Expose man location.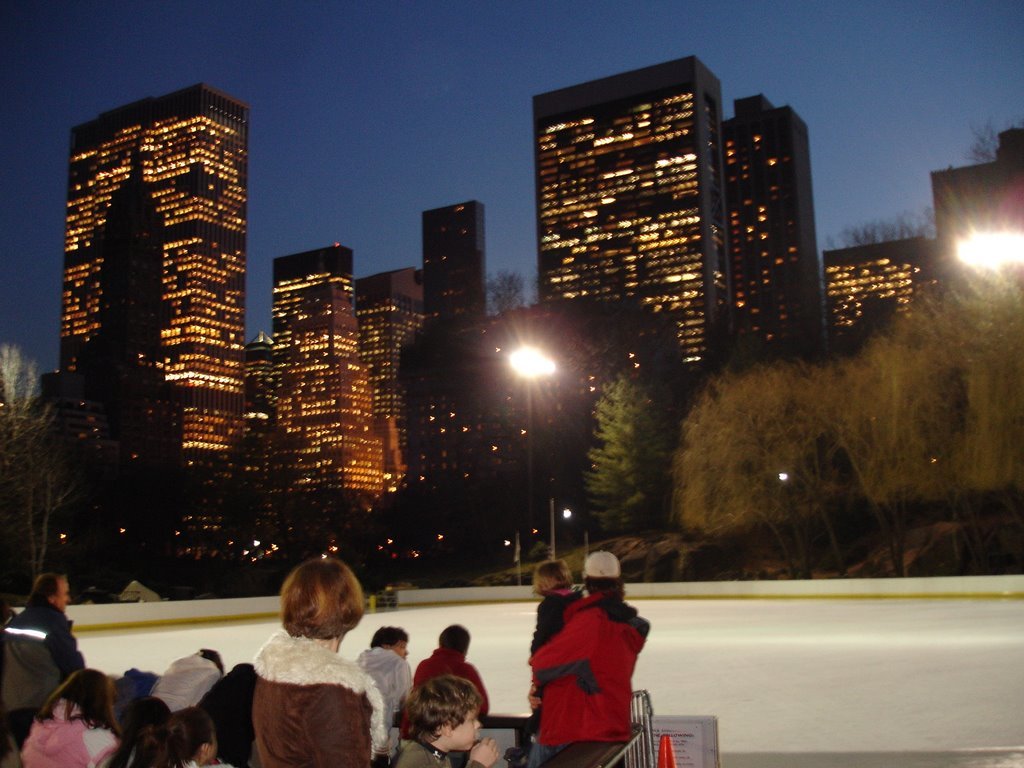
Exposed at l=1, t=579, r=87, b=704.
